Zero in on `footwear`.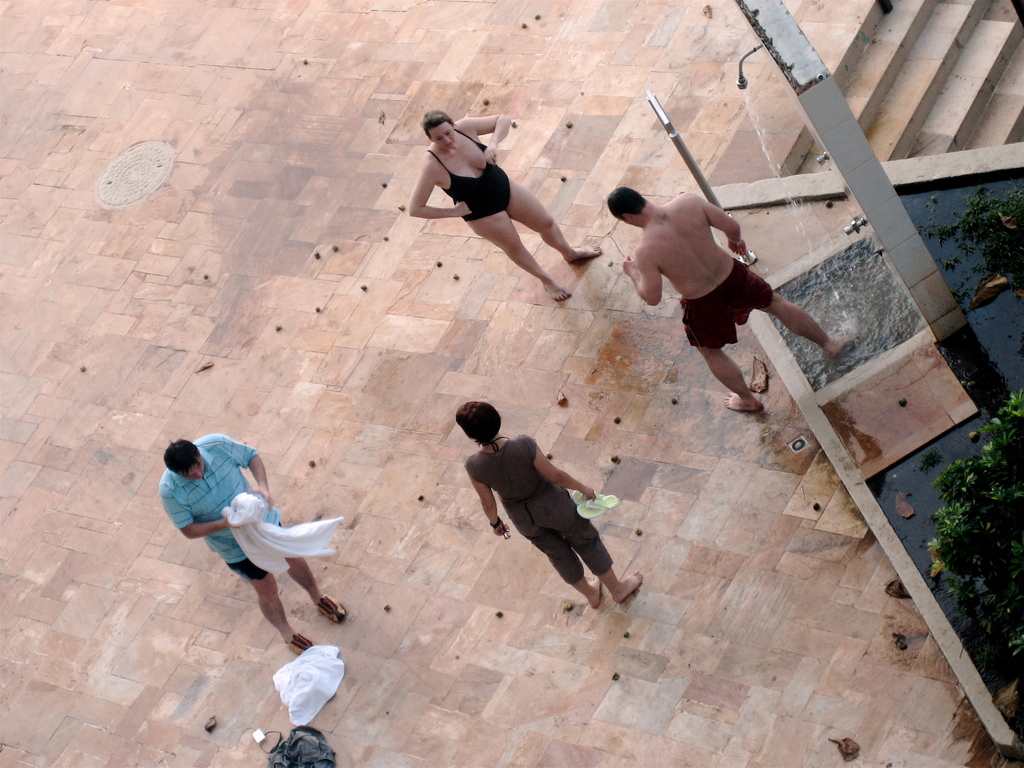
Zeroed in: x1=317, y1=592, x2=345, y2=628.
